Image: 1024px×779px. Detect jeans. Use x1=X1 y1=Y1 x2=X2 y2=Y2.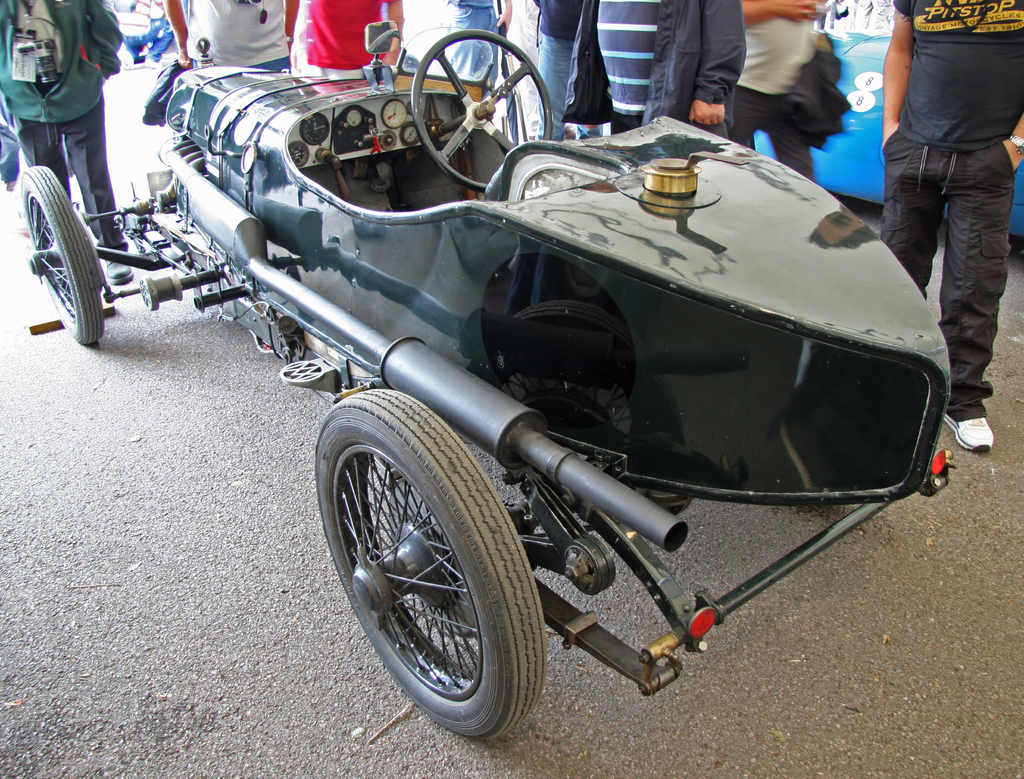
x1=716 y1=86 x2=812 y2=182.
